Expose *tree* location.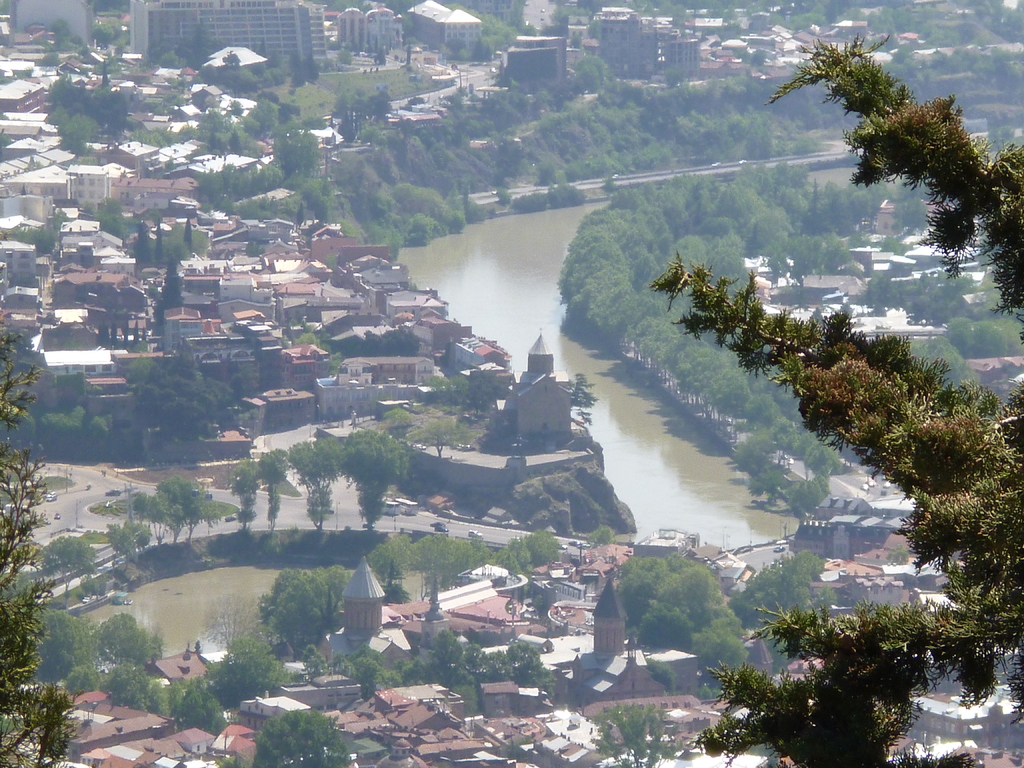
Exposed at select_region(344, 433, 407, 534).
